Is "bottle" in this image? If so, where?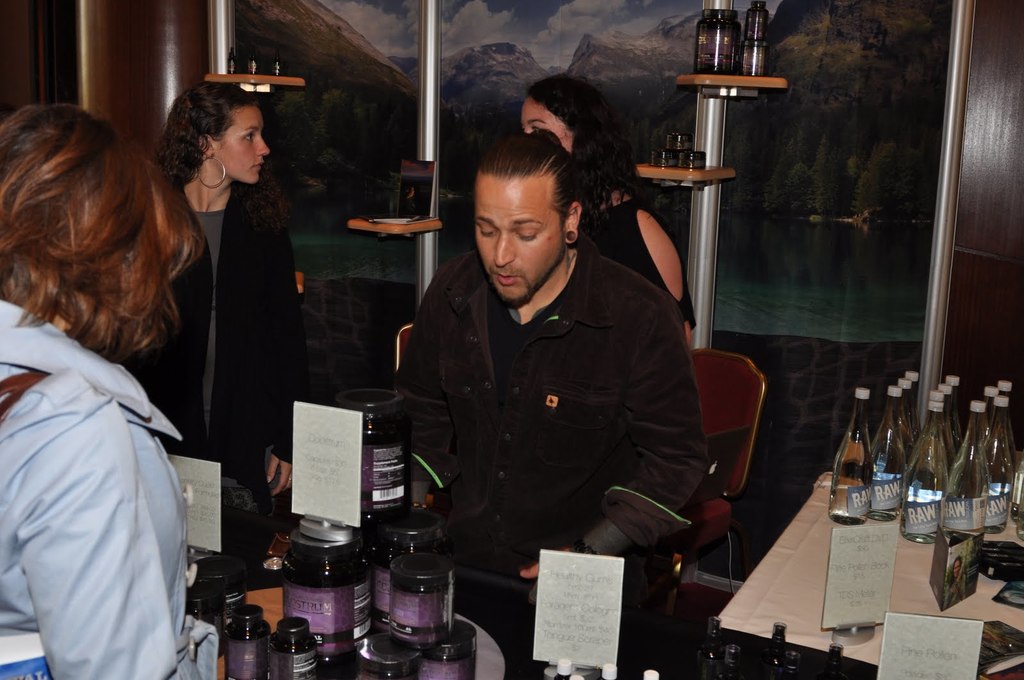
Yes, at [left=892, top=404, right=941, bottom=538].
